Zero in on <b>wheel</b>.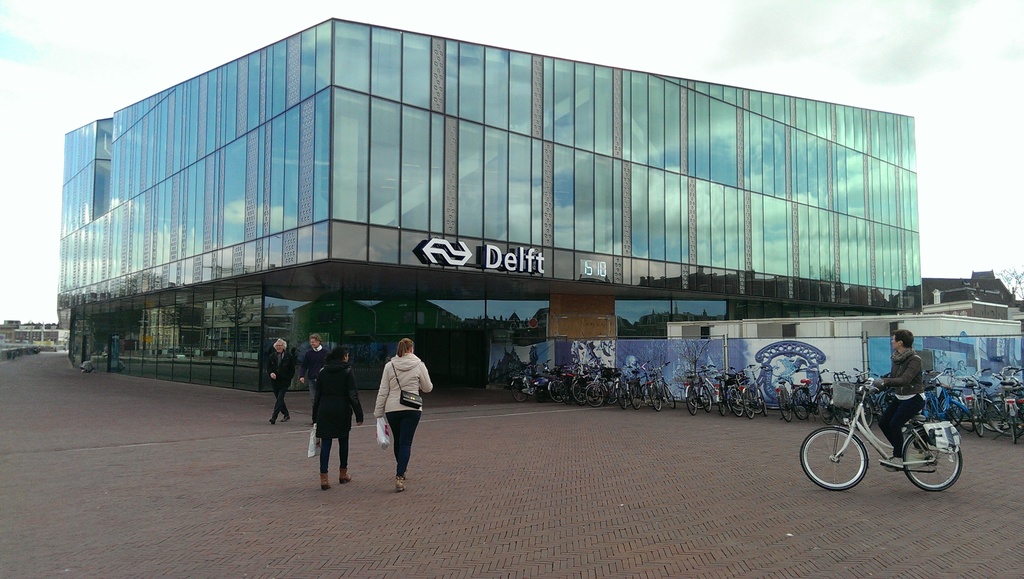
Zeroed in: [604, 380, 616, 400].
